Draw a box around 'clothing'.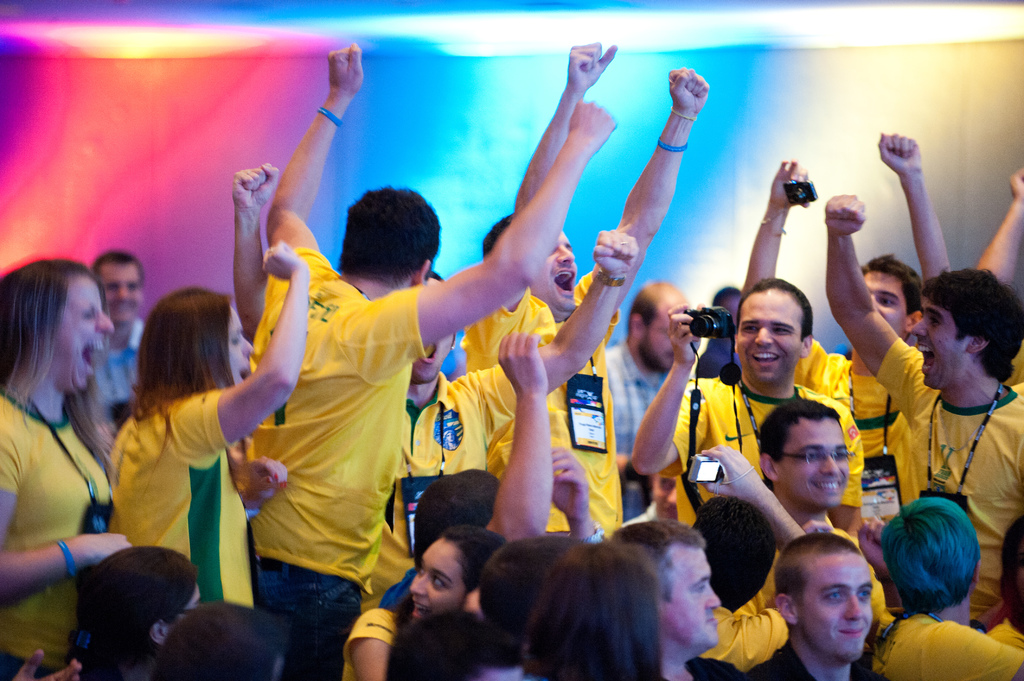
bbox(462, 308, 513, 373).
